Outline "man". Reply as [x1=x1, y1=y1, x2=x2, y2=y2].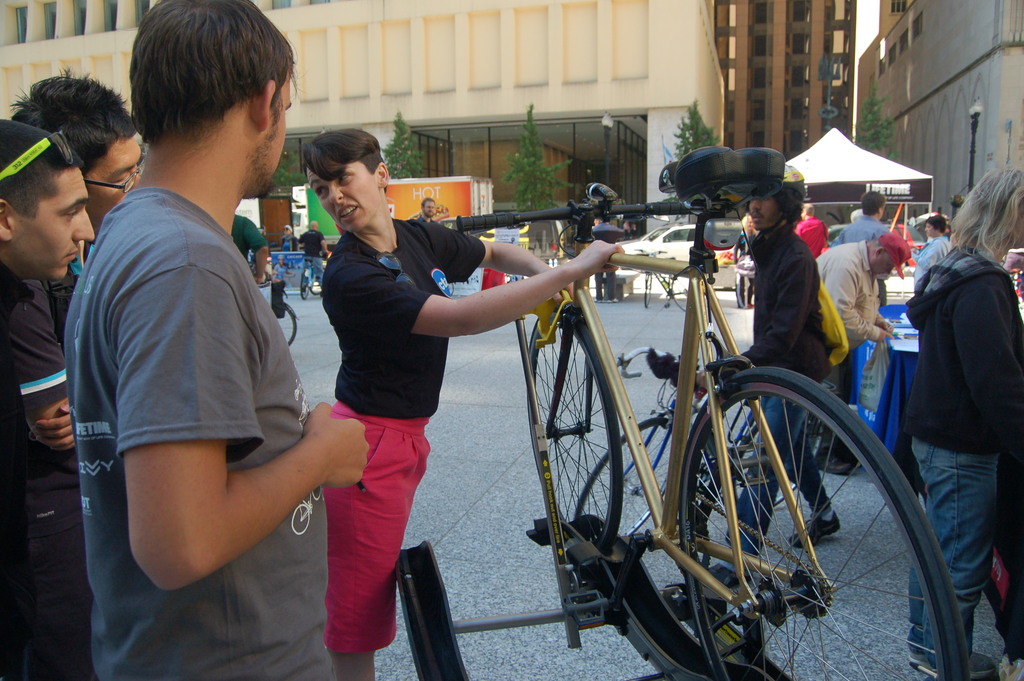
[x1=590, y1=215, x2=623, y2=301].
